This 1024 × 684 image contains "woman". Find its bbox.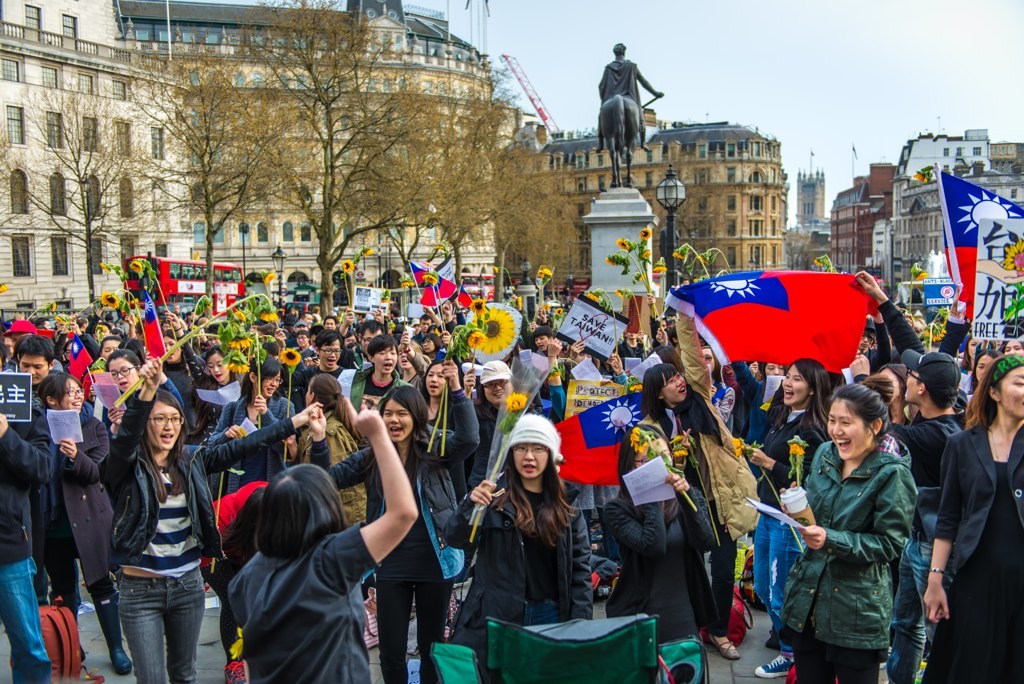
[left=730, top=357, right=788, bottom=447].
